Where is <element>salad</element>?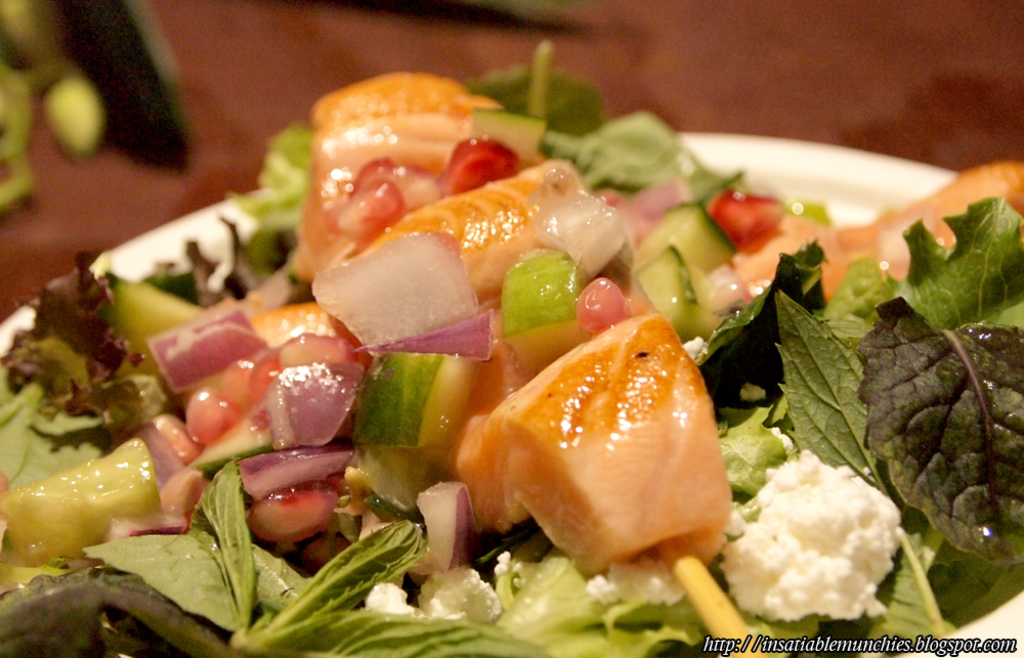
[x1=0, y1=67, x2=1023, y2=657].
